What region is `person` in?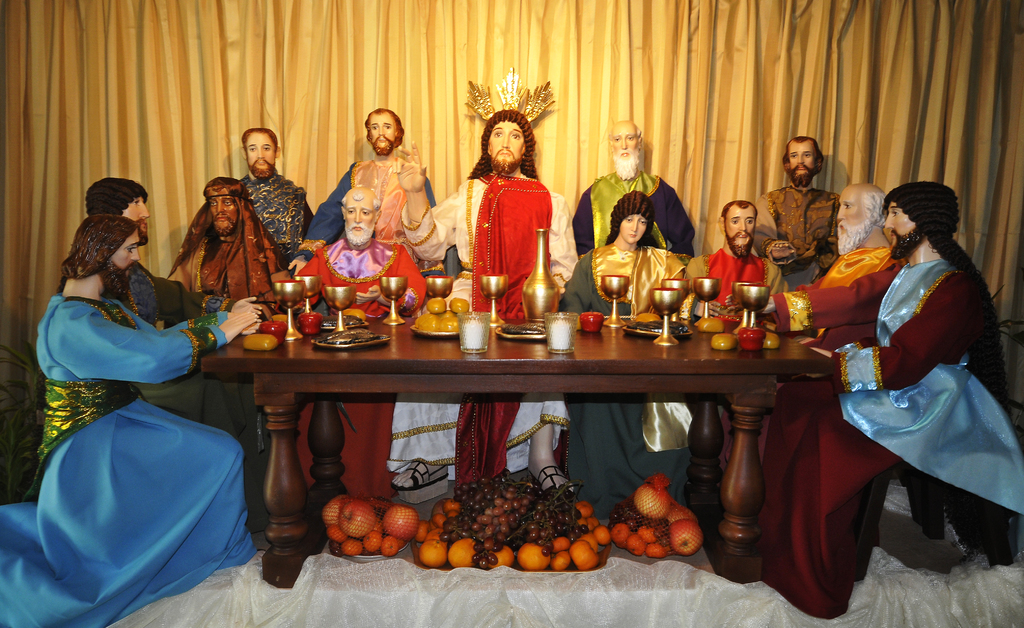
left=390, top=105, right=580, bottom=496.
